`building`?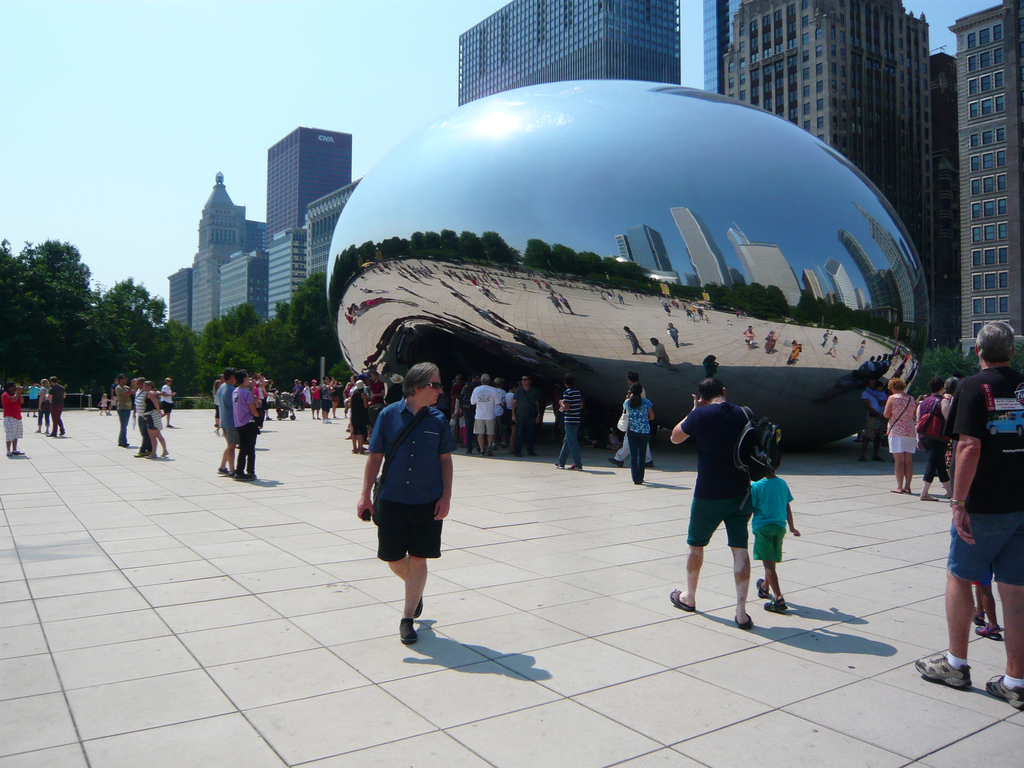
930/53/961/346
